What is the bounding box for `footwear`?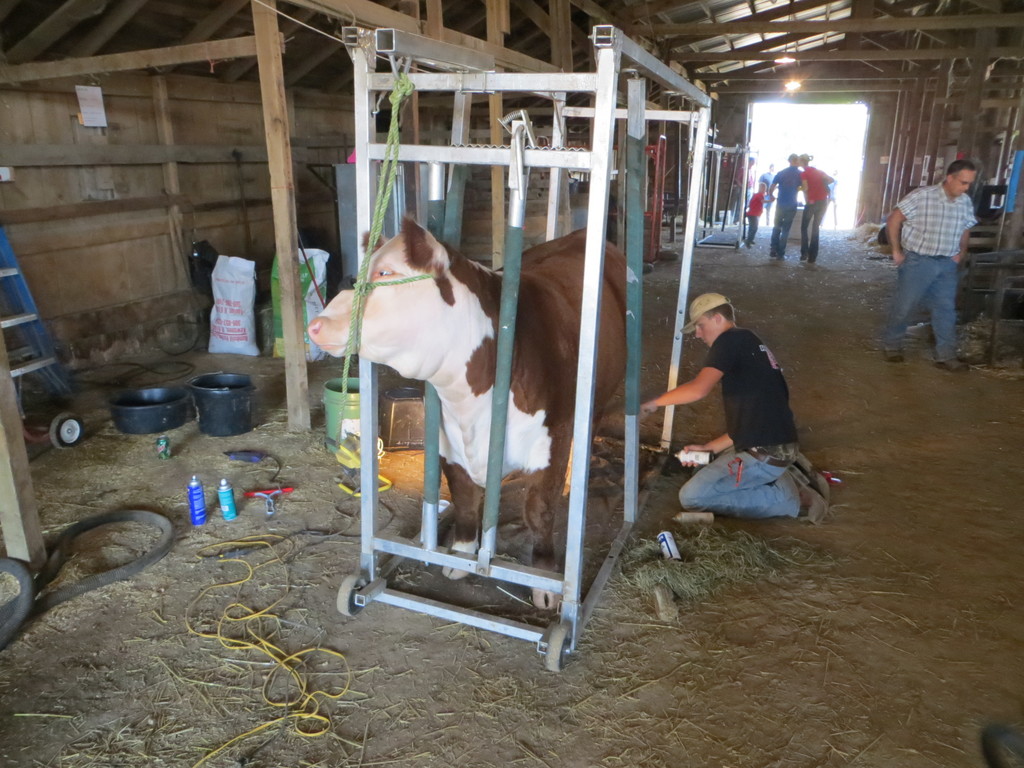
locate(882, 346, 907, 360).
